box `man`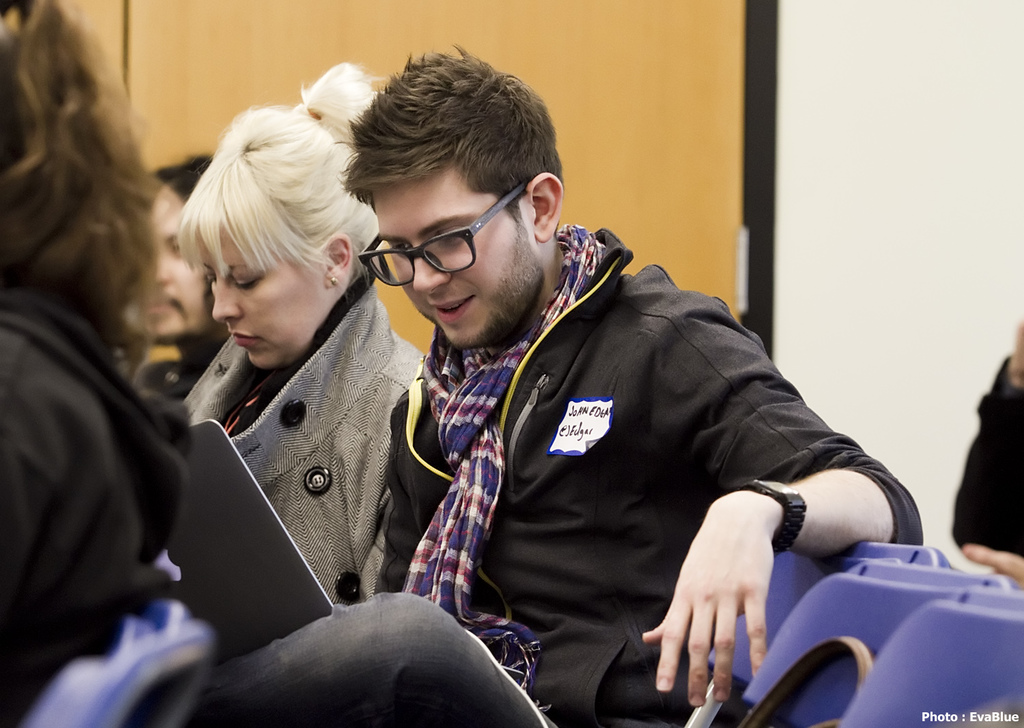
{"left": 336, "top": 43, "right": 928, "bottom": 727}
